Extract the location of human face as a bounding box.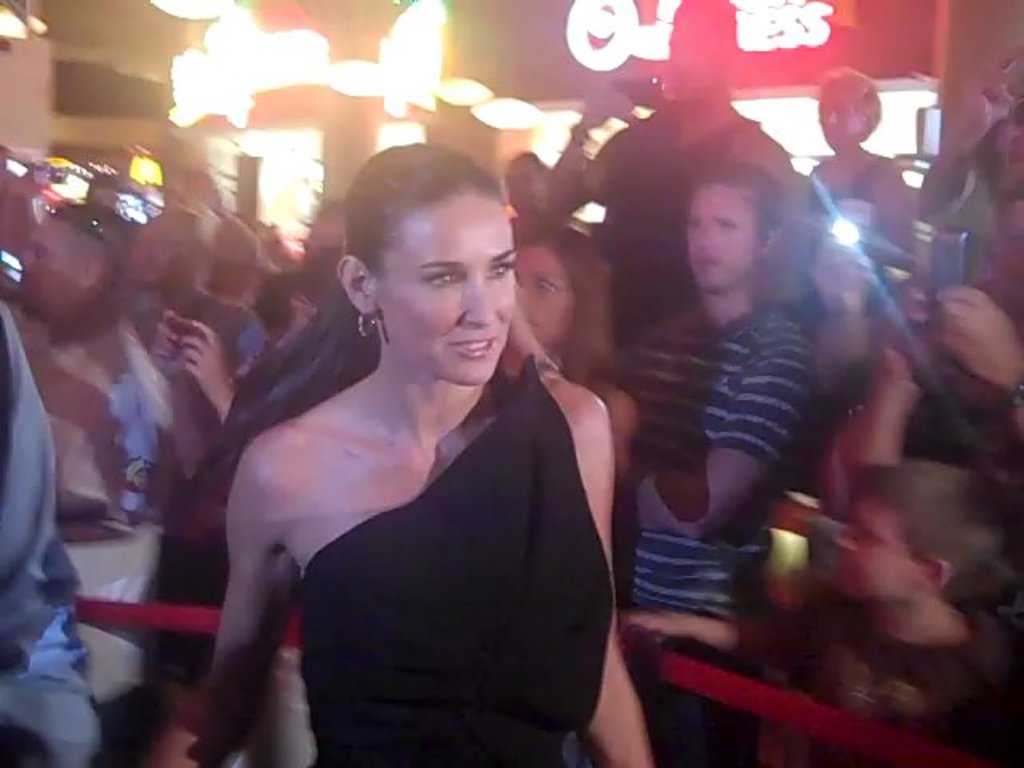
11,222,83,314.
